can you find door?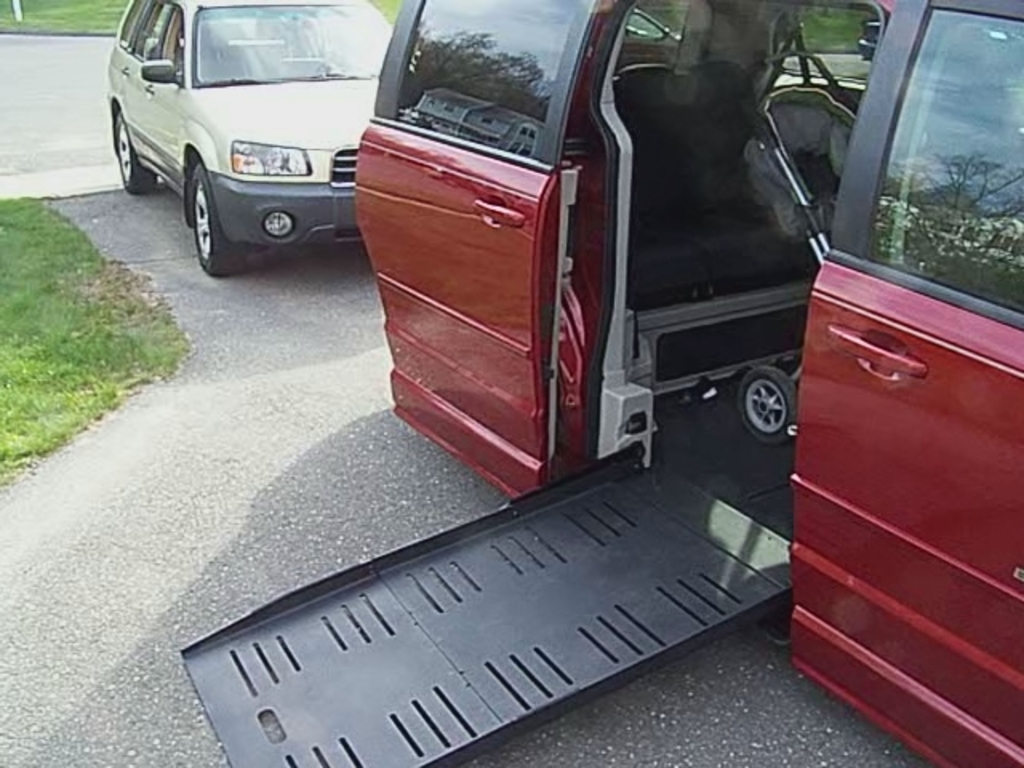
Yes, bounding box: [794,0,1019,760].
